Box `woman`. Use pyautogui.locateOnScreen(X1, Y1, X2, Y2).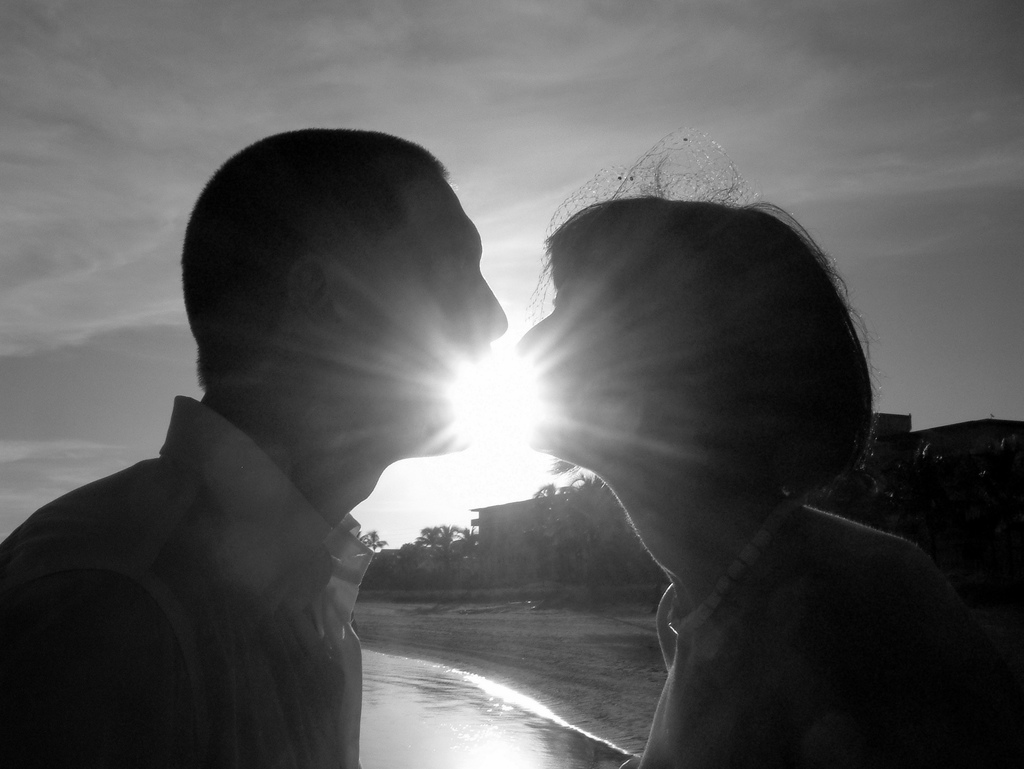
pyautogui.locateOnScreen(472, 163, 957, 757).
